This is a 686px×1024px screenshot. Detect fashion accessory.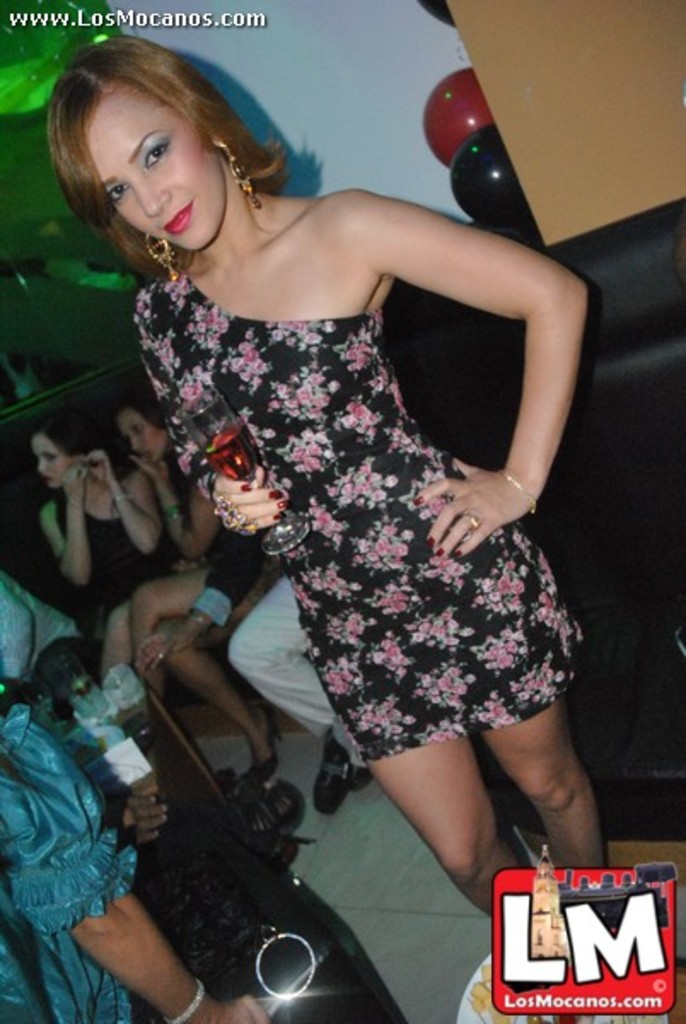
bbox(143, 232, 179, 283).
